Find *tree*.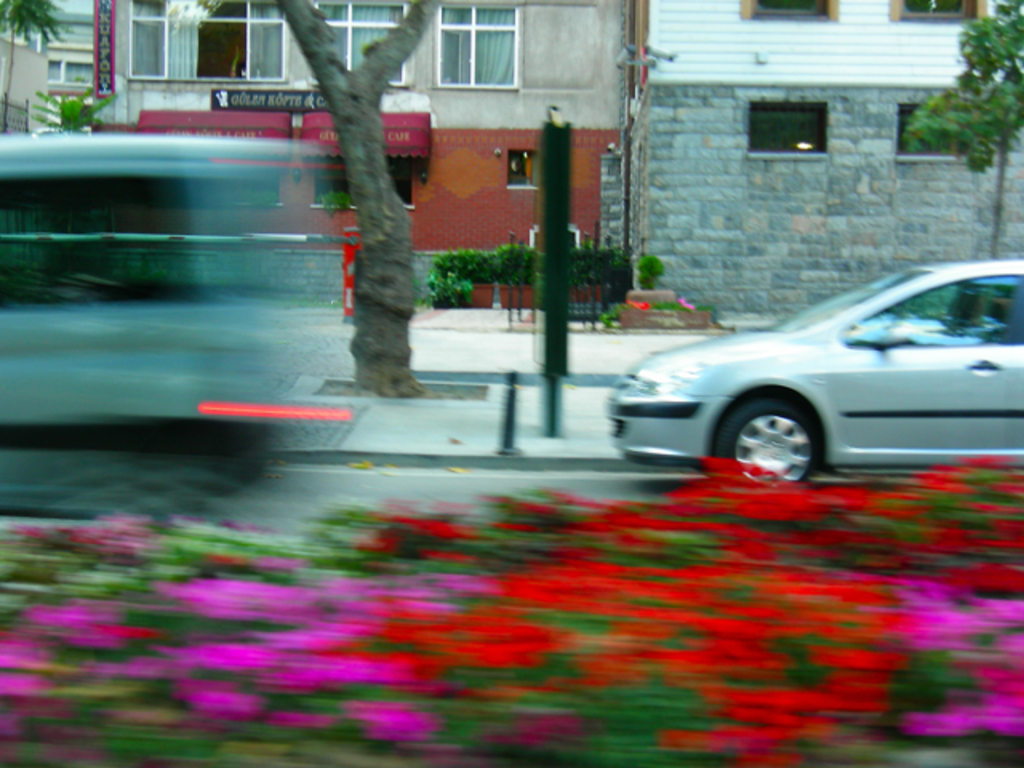
bbox(278, 0, 446, 397).
